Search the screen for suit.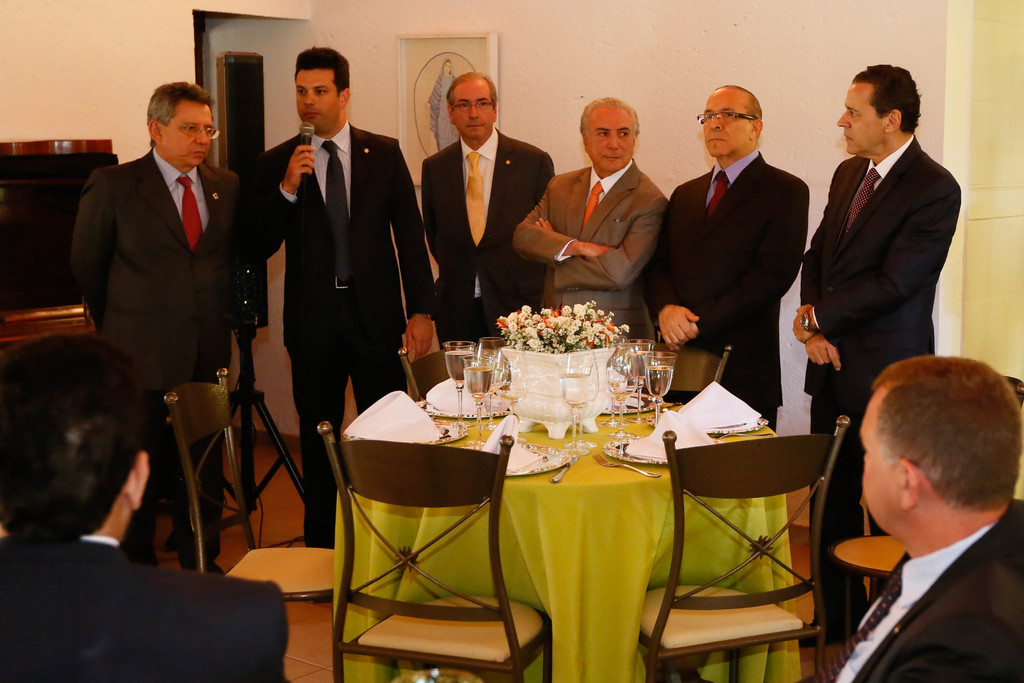
Found at box=[648, 149, 808, 432].
